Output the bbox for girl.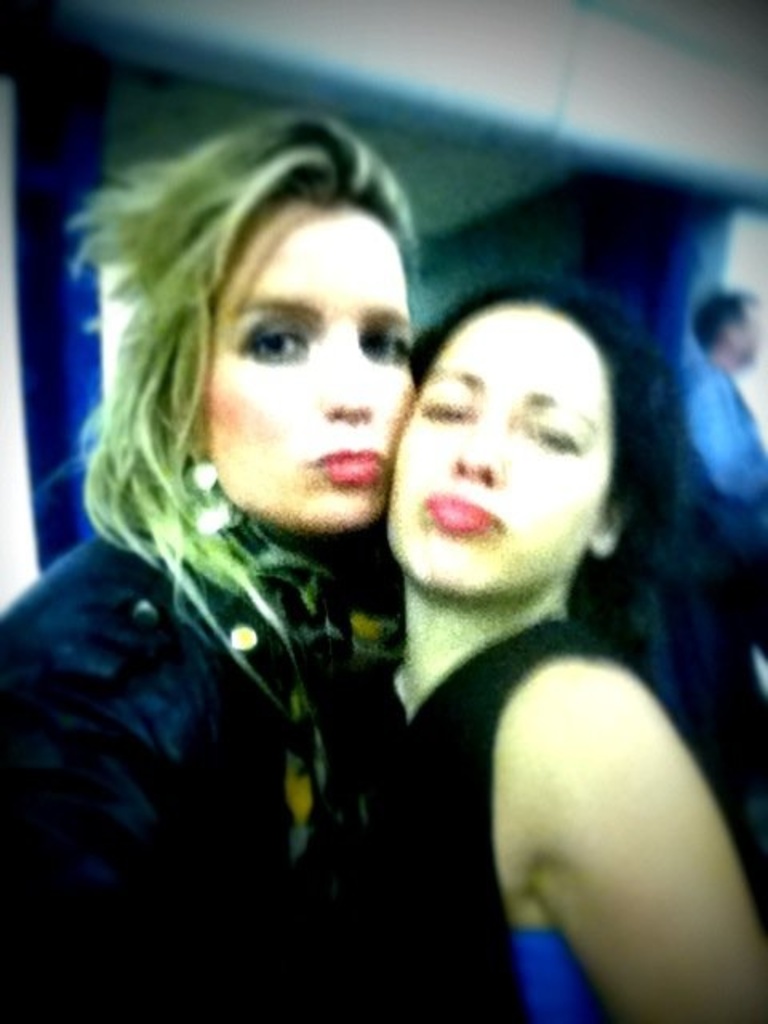
l=0, t=102, r=421, b=1022.
